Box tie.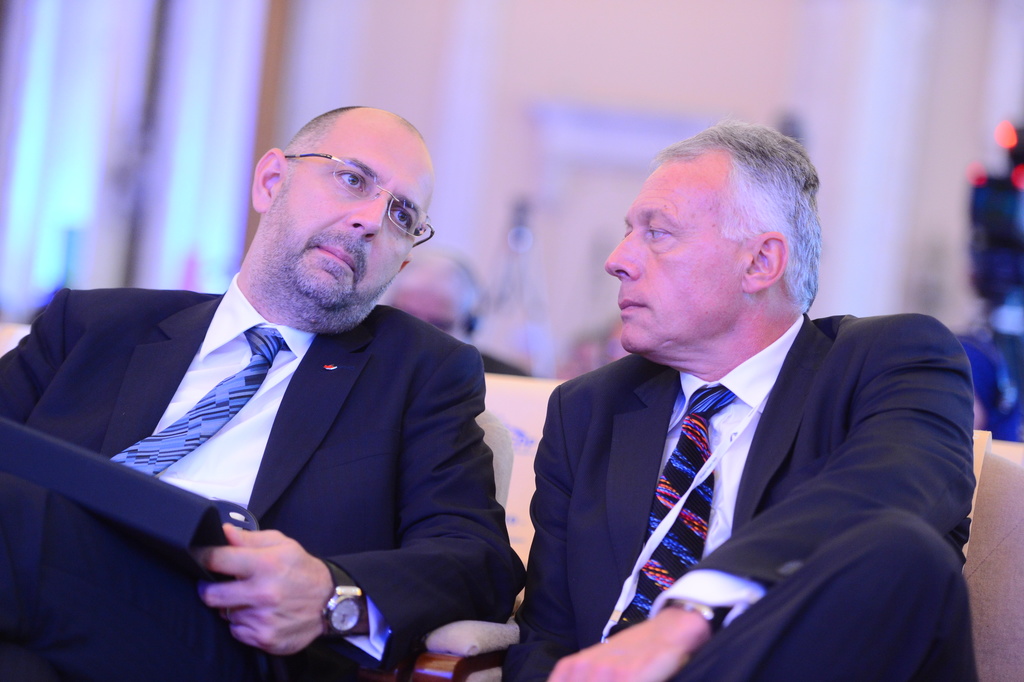
[left=600, top=382, right=738, bottom=634].
